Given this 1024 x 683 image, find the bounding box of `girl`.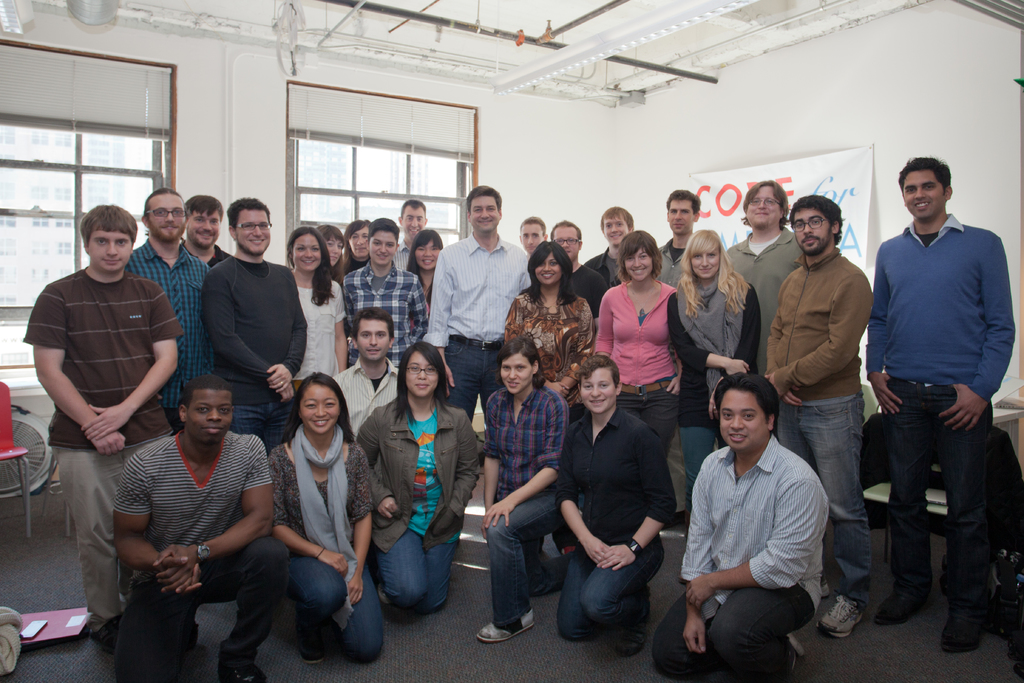
[667,228,762,584].
